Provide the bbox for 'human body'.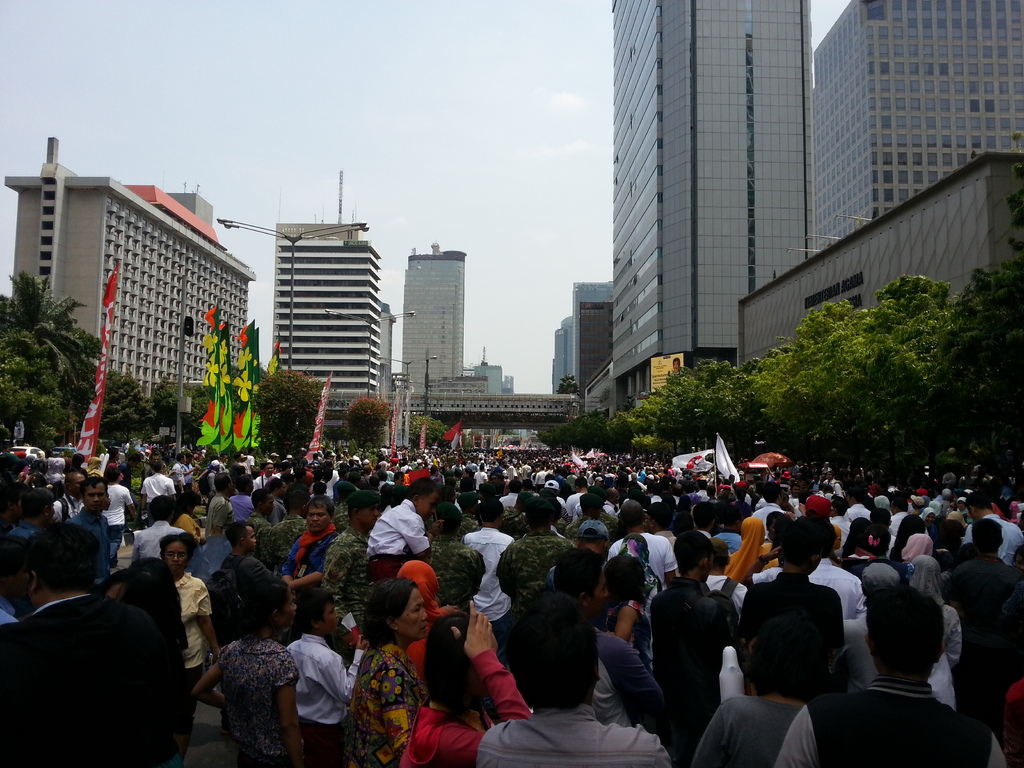
detection(931, 486, 954, 515).
